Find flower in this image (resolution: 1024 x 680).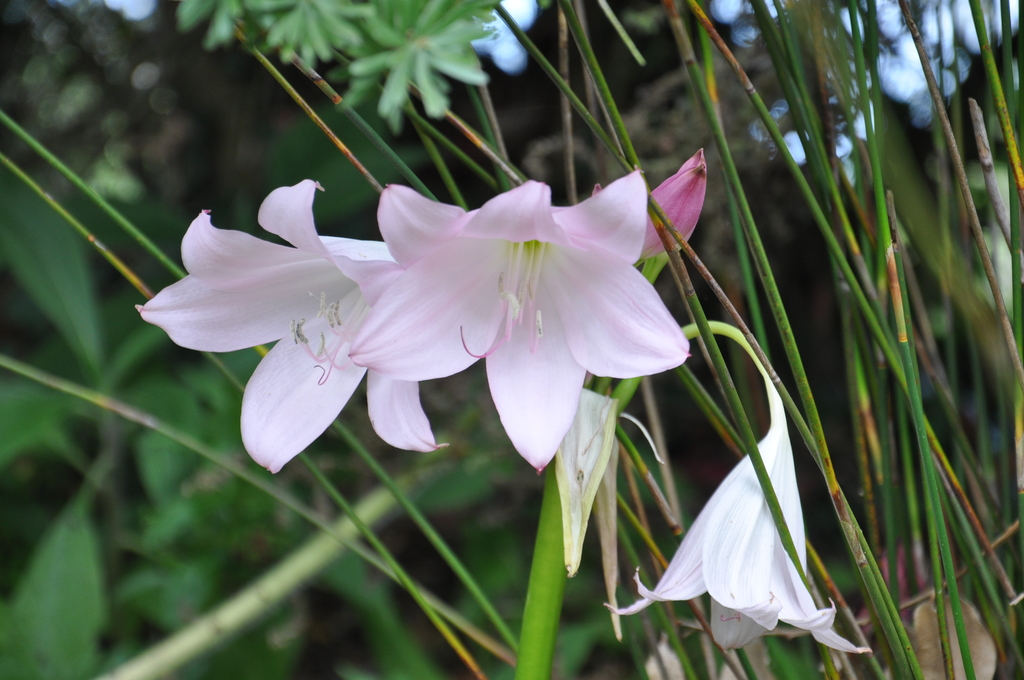
box=[160, 150, 713, 481].
